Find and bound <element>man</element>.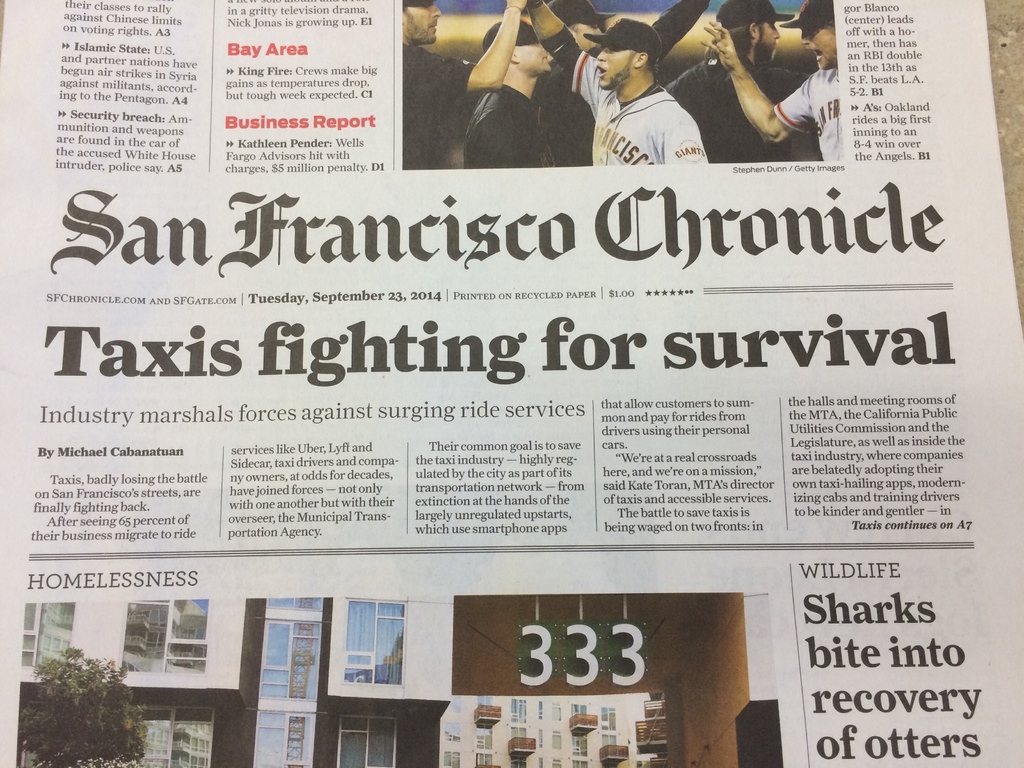
Bound: bbox=(461, 22, 558, 175).
